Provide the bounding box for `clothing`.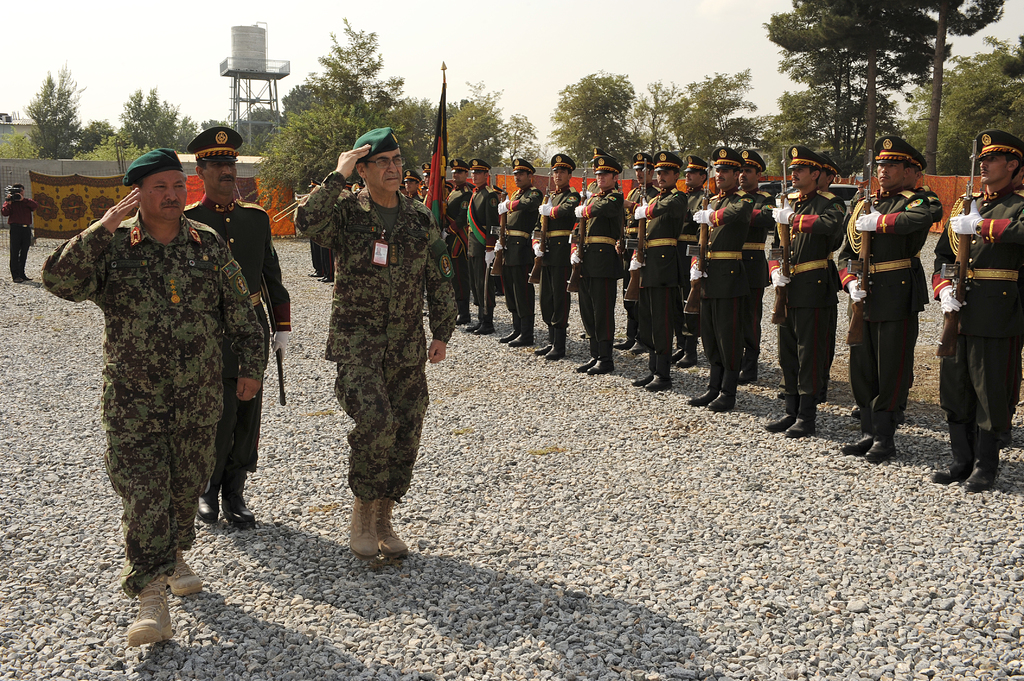
BBox(294, 166, 458, 506).
